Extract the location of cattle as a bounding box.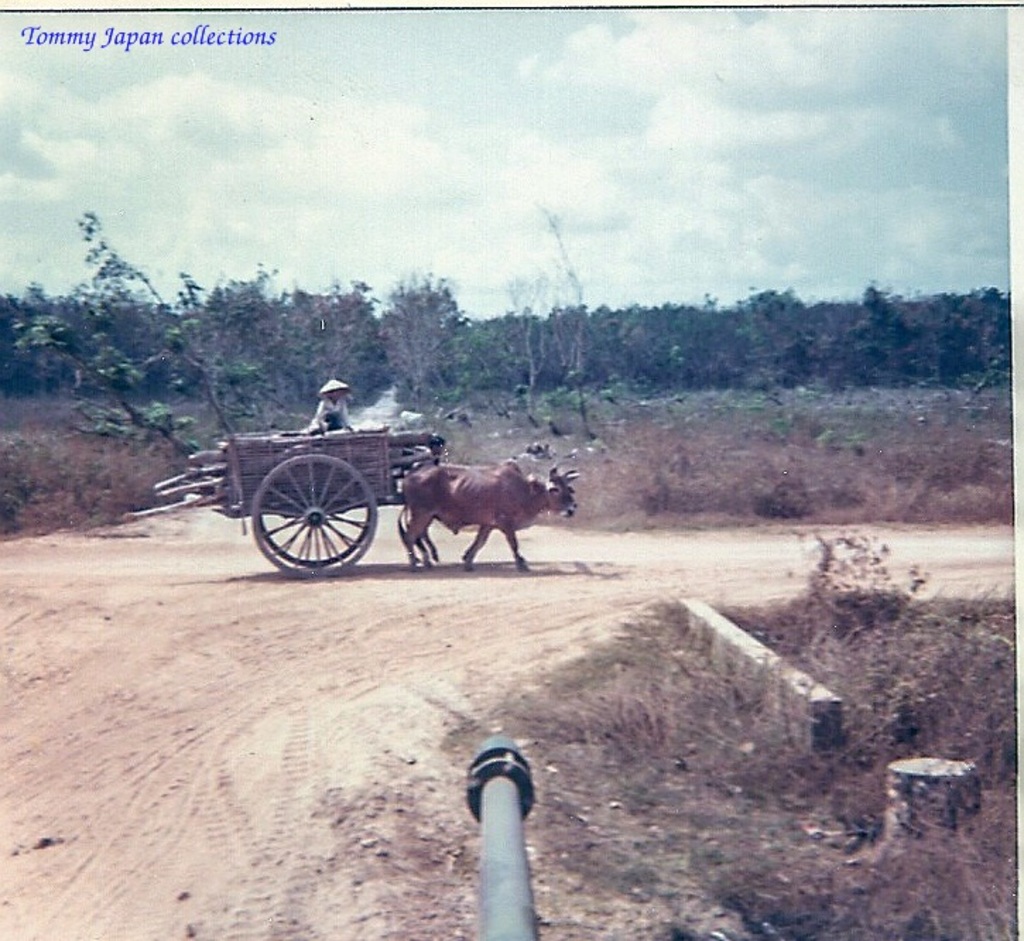
(left=397, top=458, right=575, bottom=565).
